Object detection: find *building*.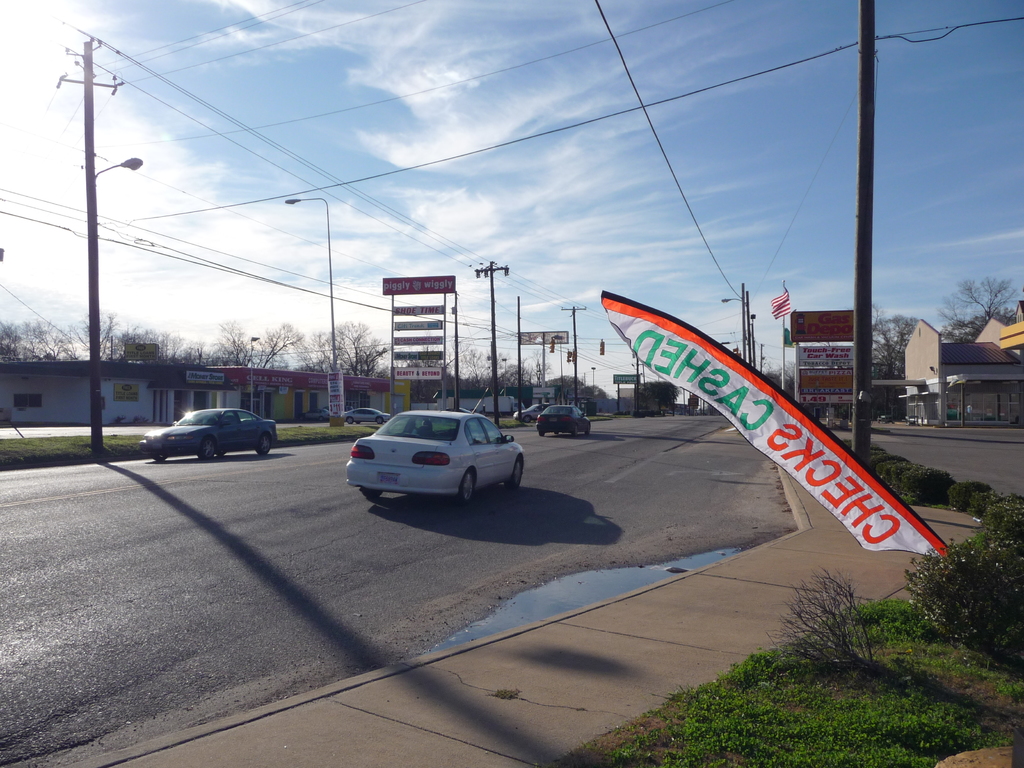
[left=900, top=293, right=1023, bottom=426].
